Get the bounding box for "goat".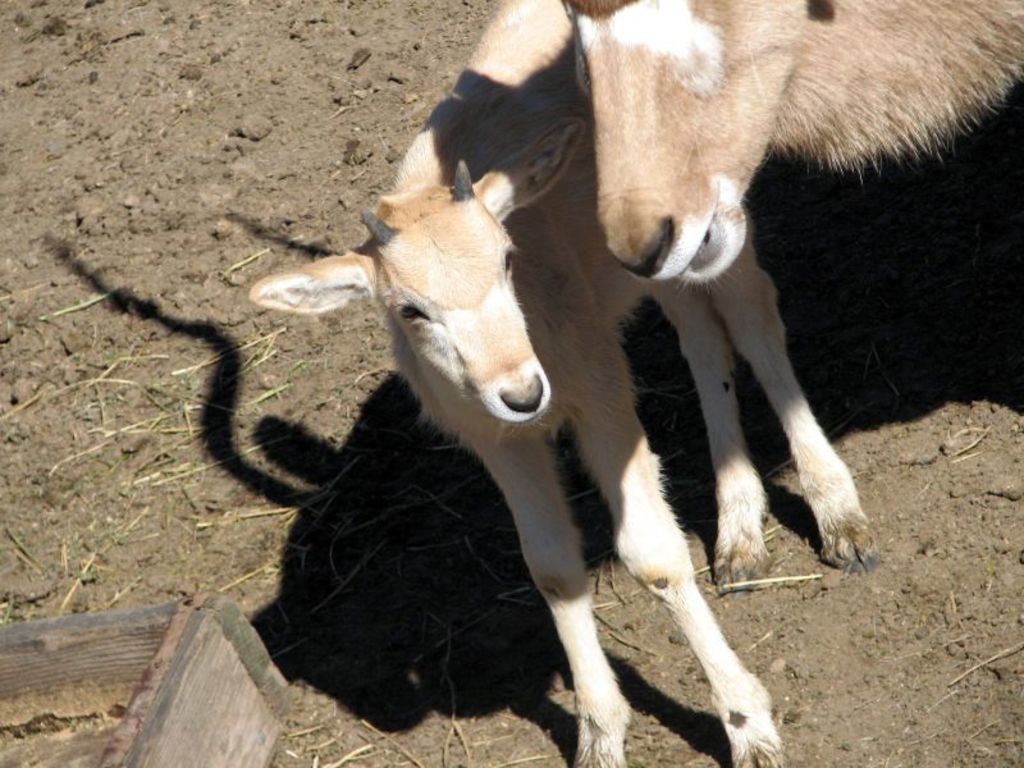
(x1=247, y1=0, x2=884, y2=767).
